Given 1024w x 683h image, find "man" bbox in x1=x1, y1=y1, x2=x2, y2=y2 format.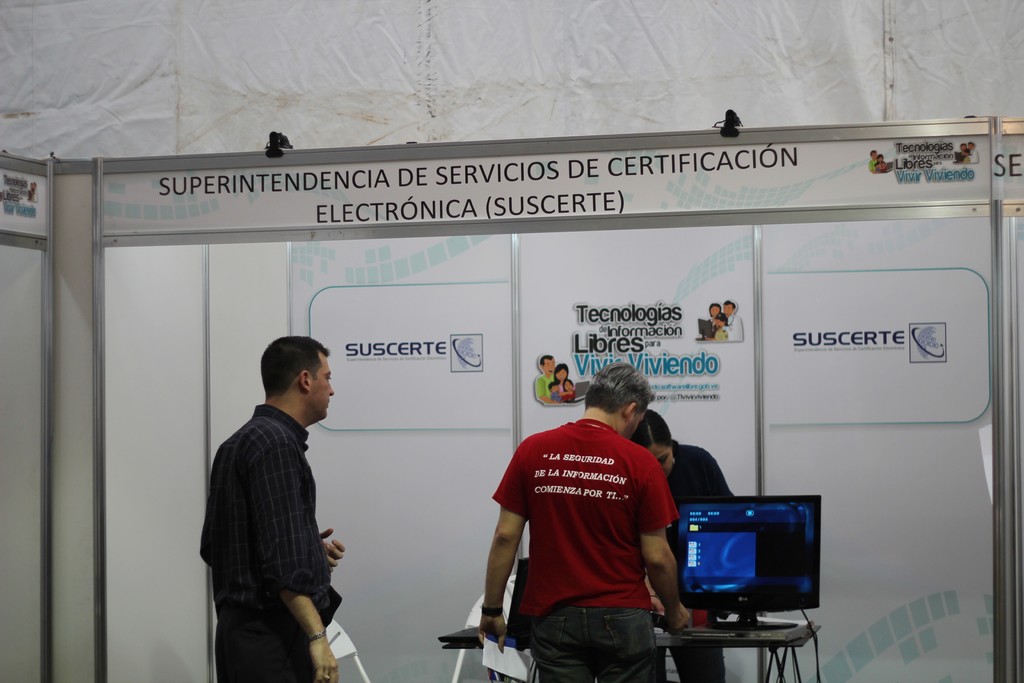
x1=719, y1=298, x2=744, y2=340.
